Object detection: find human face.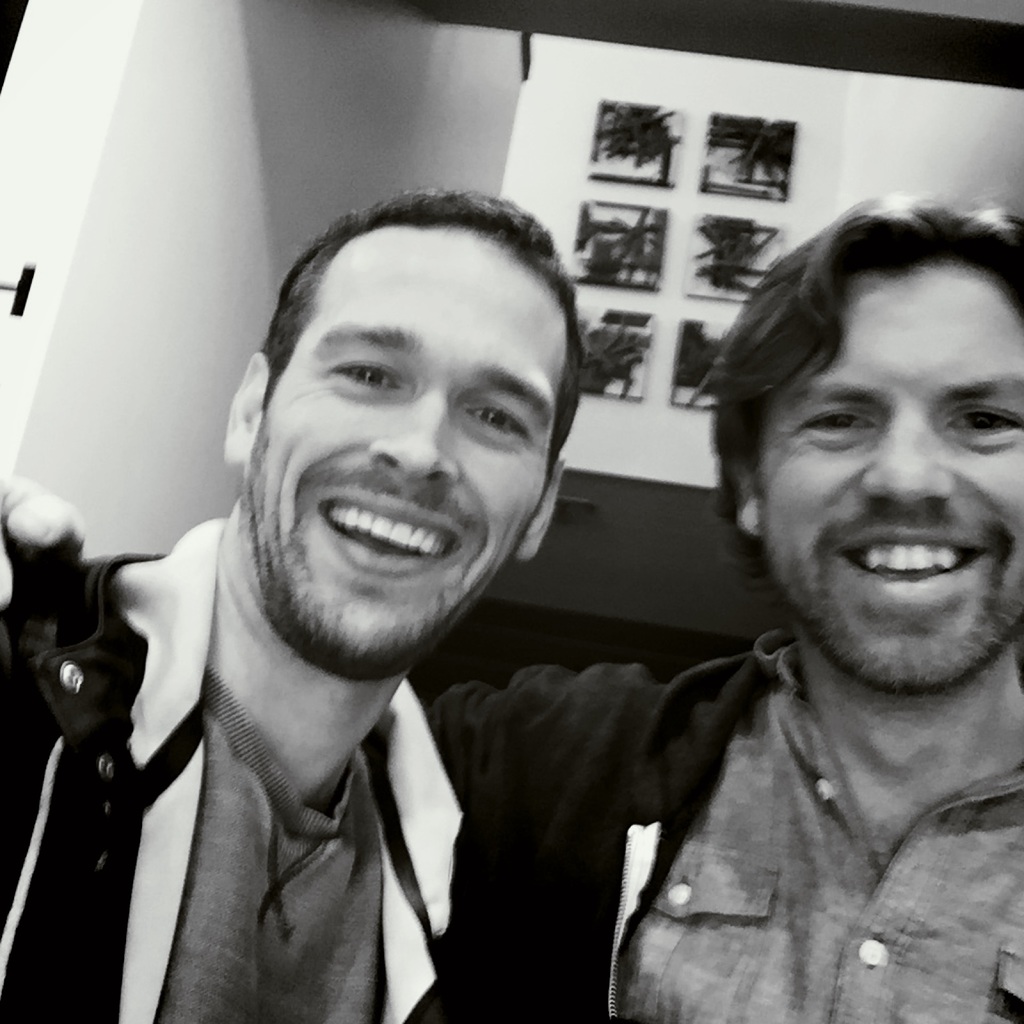
locate(755, 265, 1023, 695).
